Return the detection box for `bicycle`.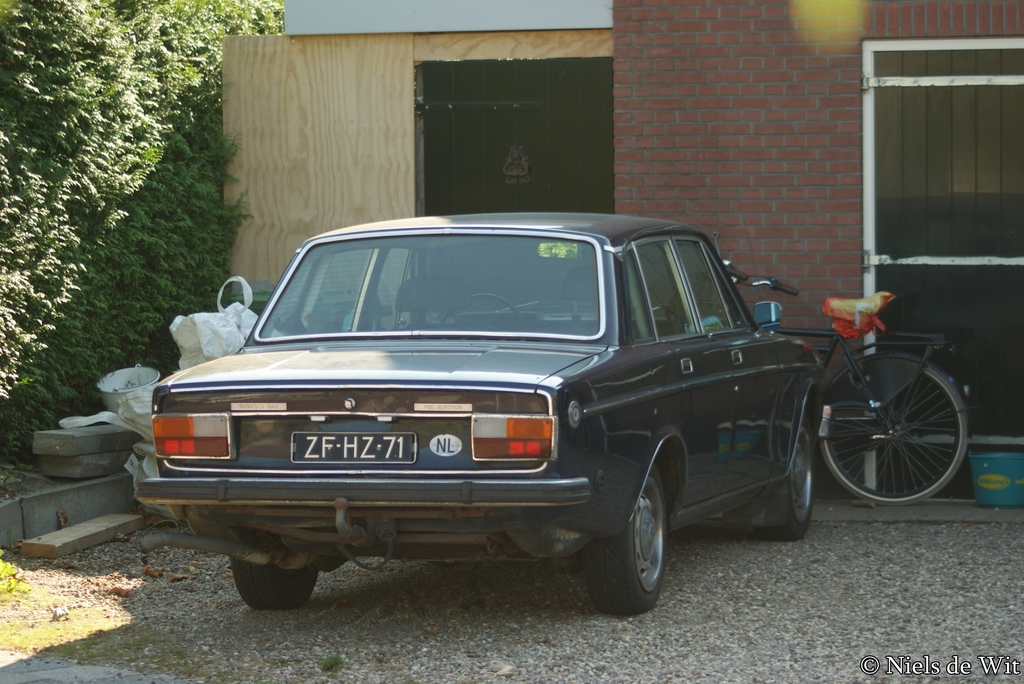
725:258:974:507.
